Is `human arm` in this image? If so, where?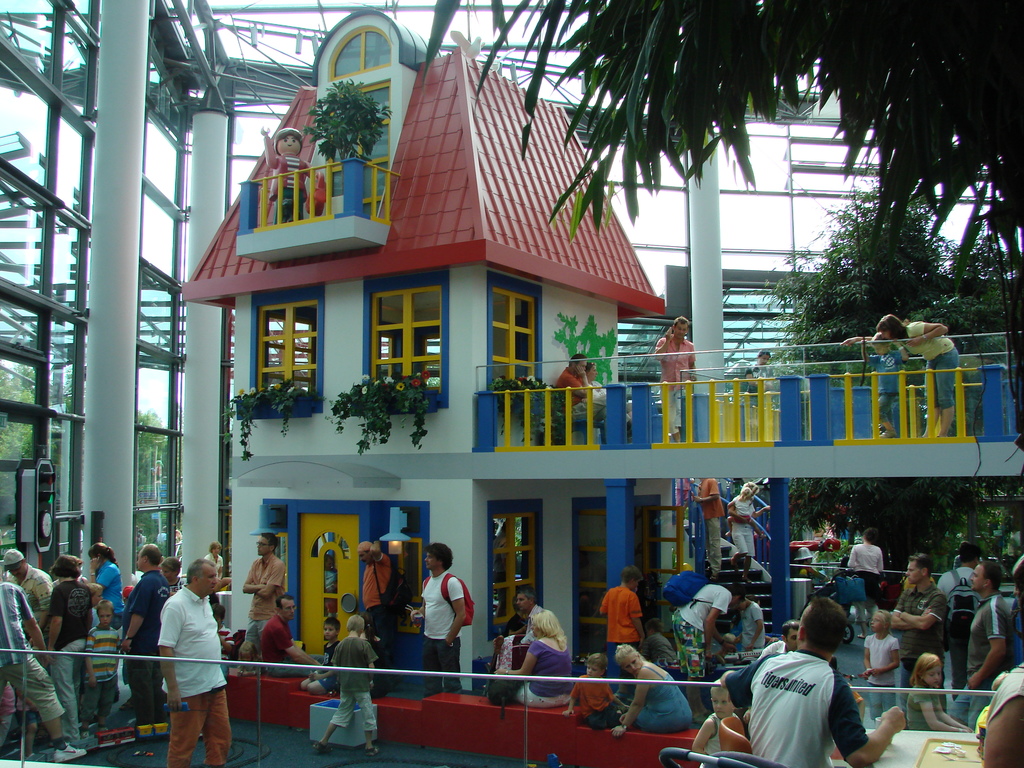
Yes, at BBox(82, 627, 97, 685).
